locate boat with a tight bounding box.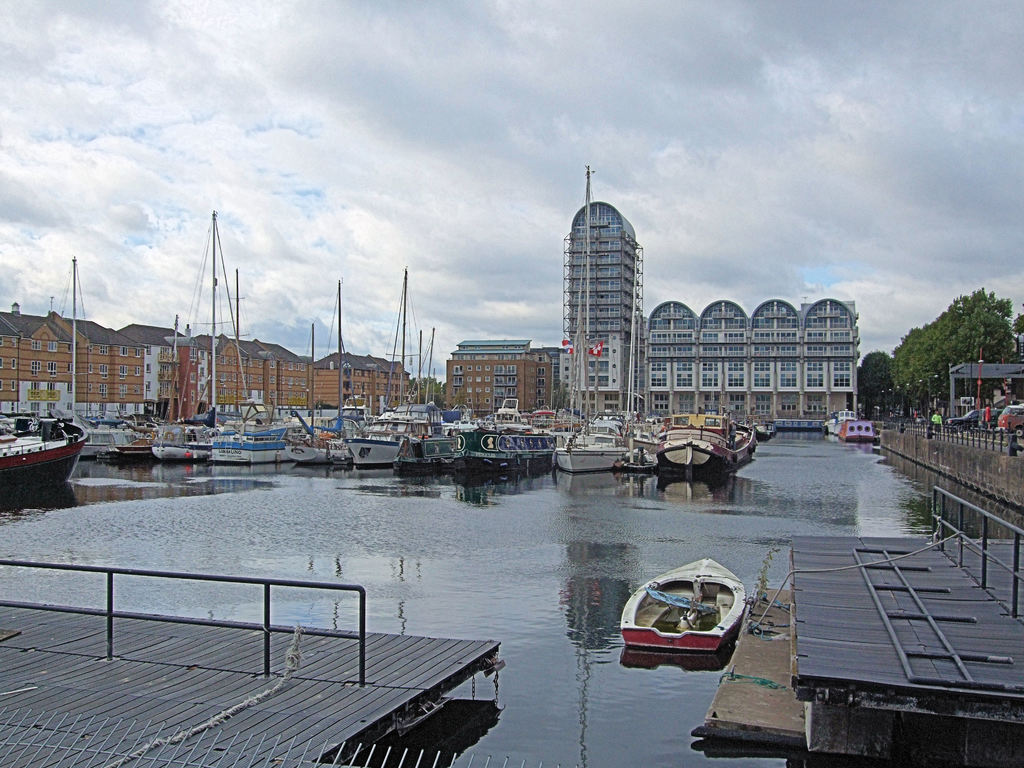
(x1=622, y1=575, x2=764, y2=663).
